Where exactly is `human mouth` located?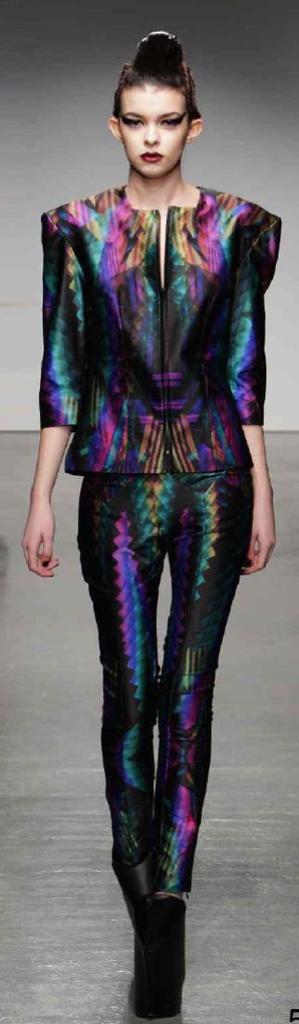
Its bounding box is pyautogui.locateOnScreen(137, 153, 164, 164).
